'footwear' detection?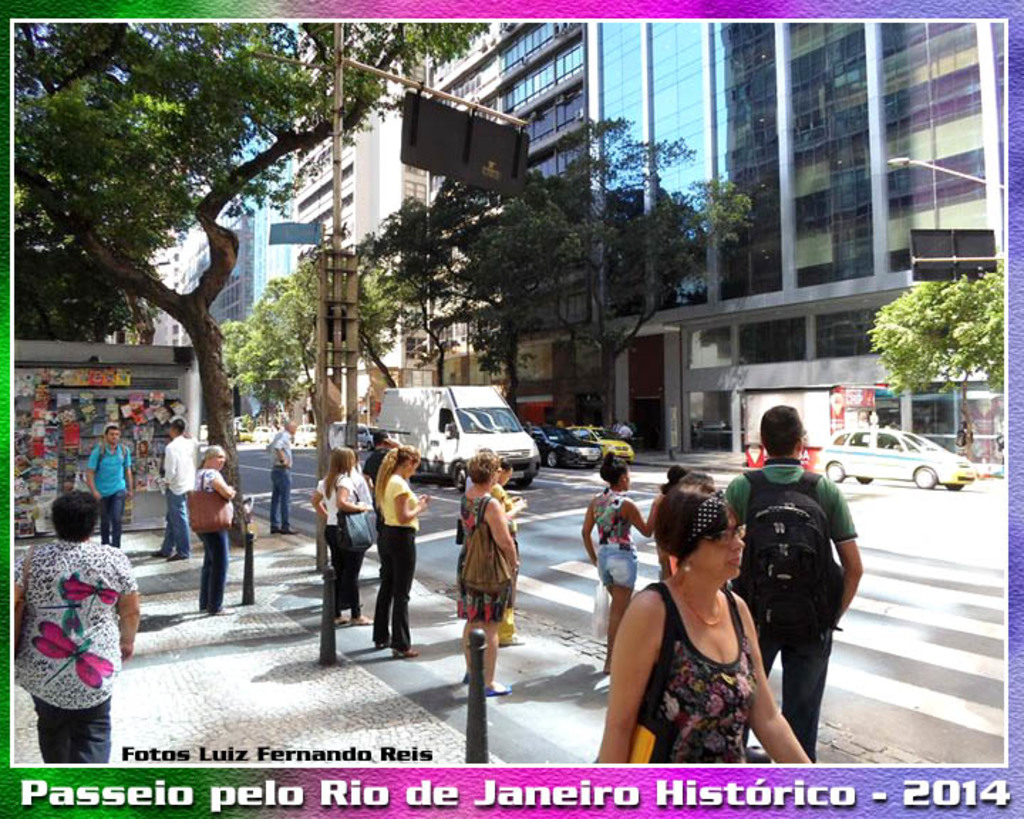
bbox=(277, 526, 300, 536)
